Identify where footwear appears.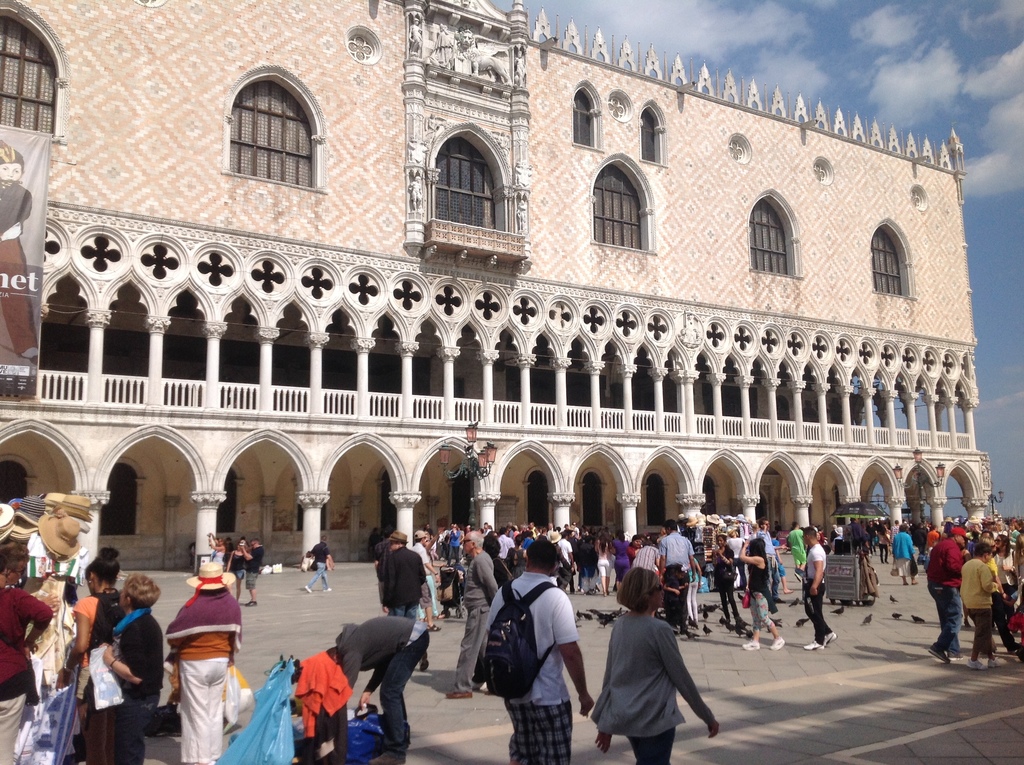
Appears at bbox(426, 622, 444, 632).
